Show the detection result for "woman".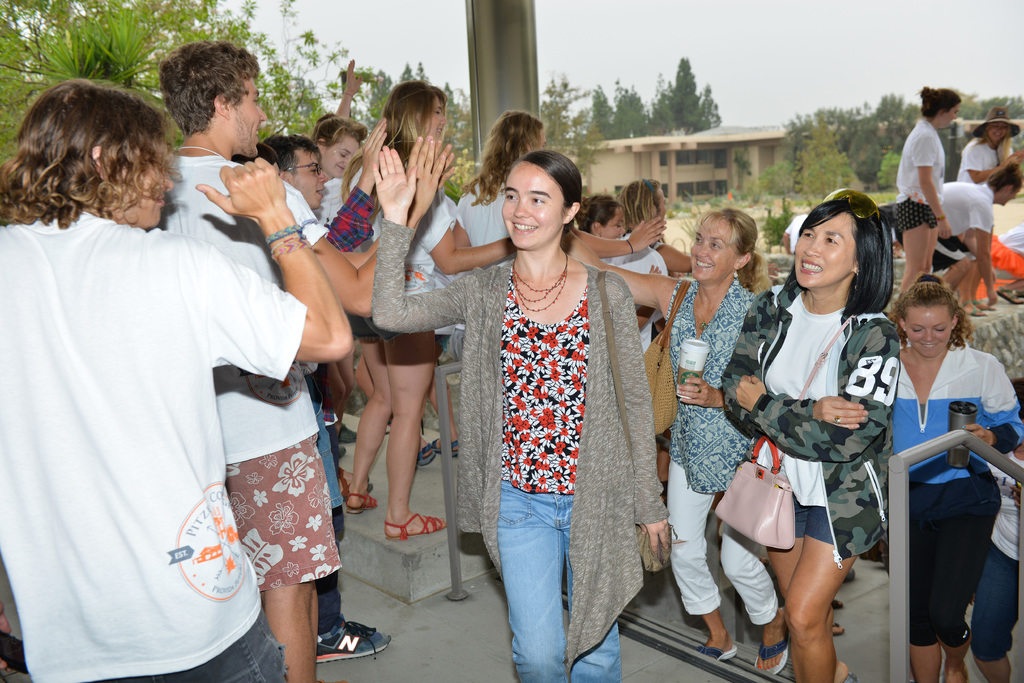
572, 193, 624, 236.
